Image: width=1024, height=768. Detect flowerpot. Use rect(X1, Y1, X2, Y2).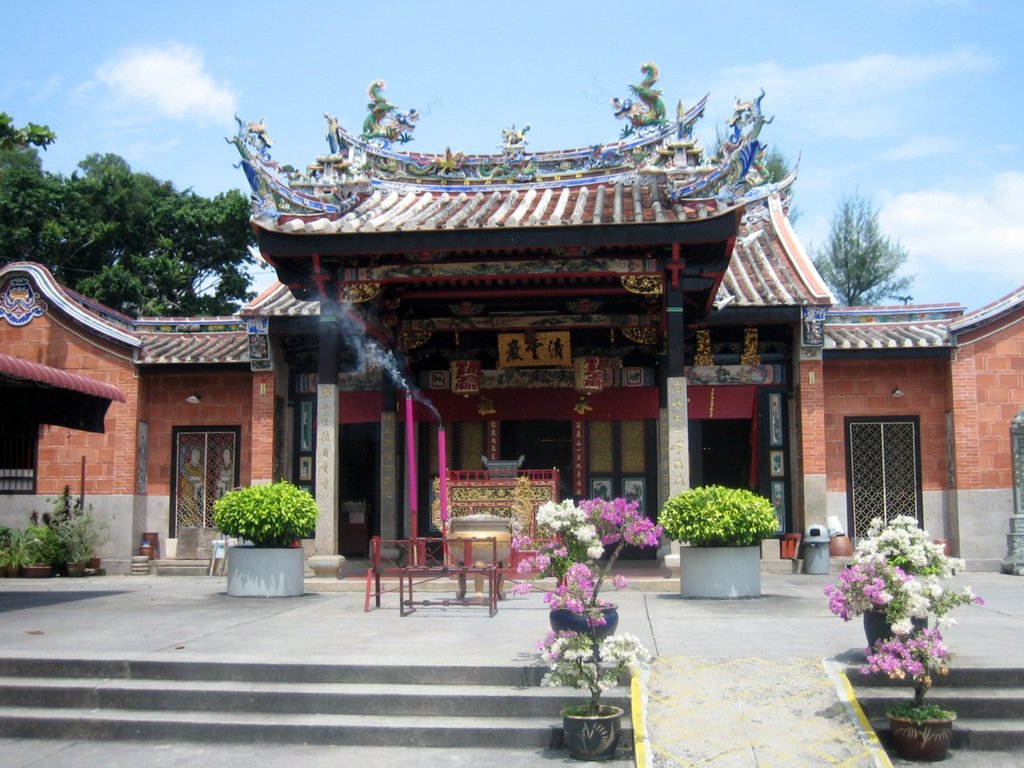
rect(885, 701, 957, 760).
